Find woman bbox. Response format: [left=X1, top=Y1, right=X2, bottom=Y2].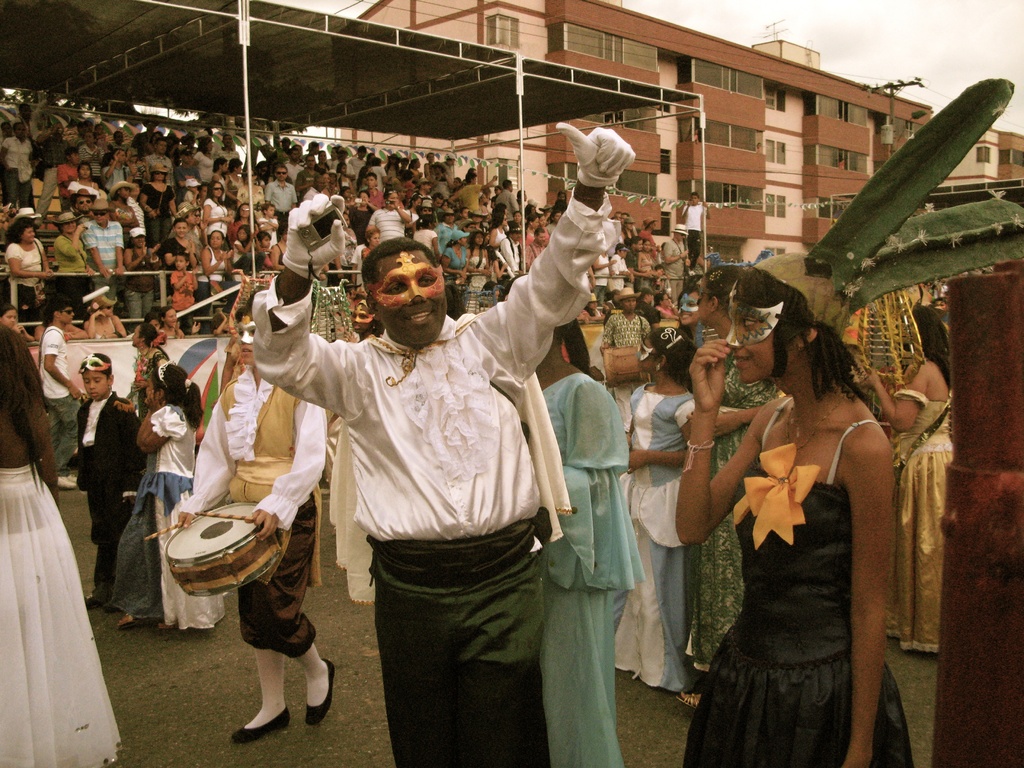
[left=499, top=271, right=648, bottom=767].
